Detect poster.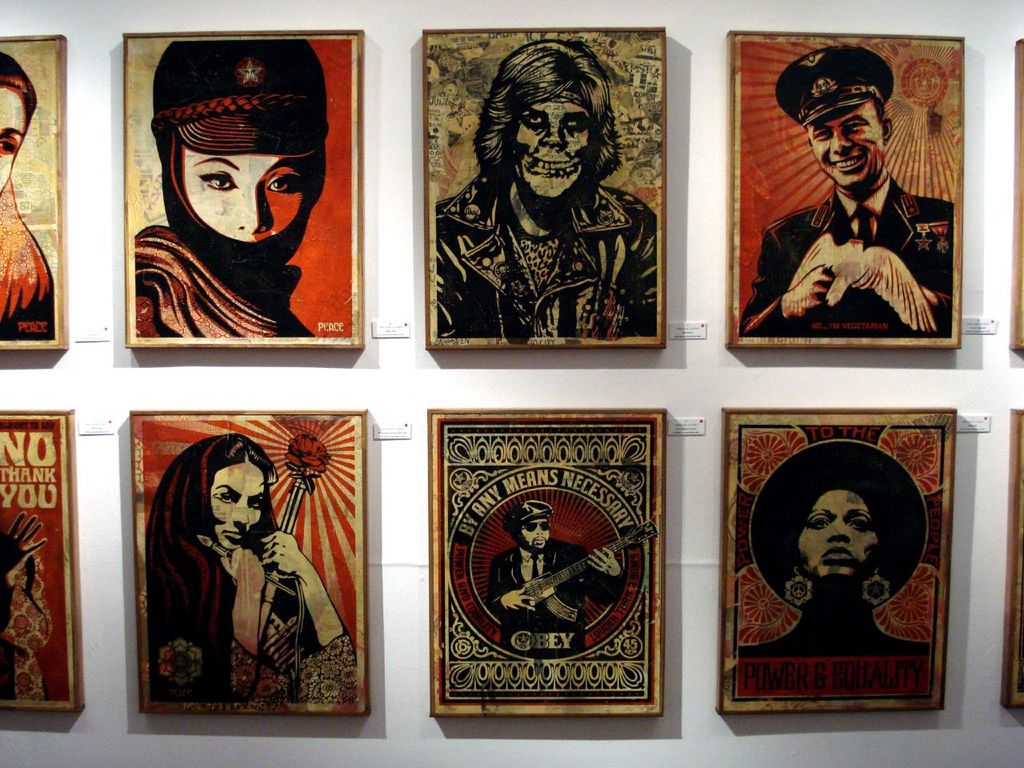
Detected at left=731, top=35, right=957, bottom=342.
